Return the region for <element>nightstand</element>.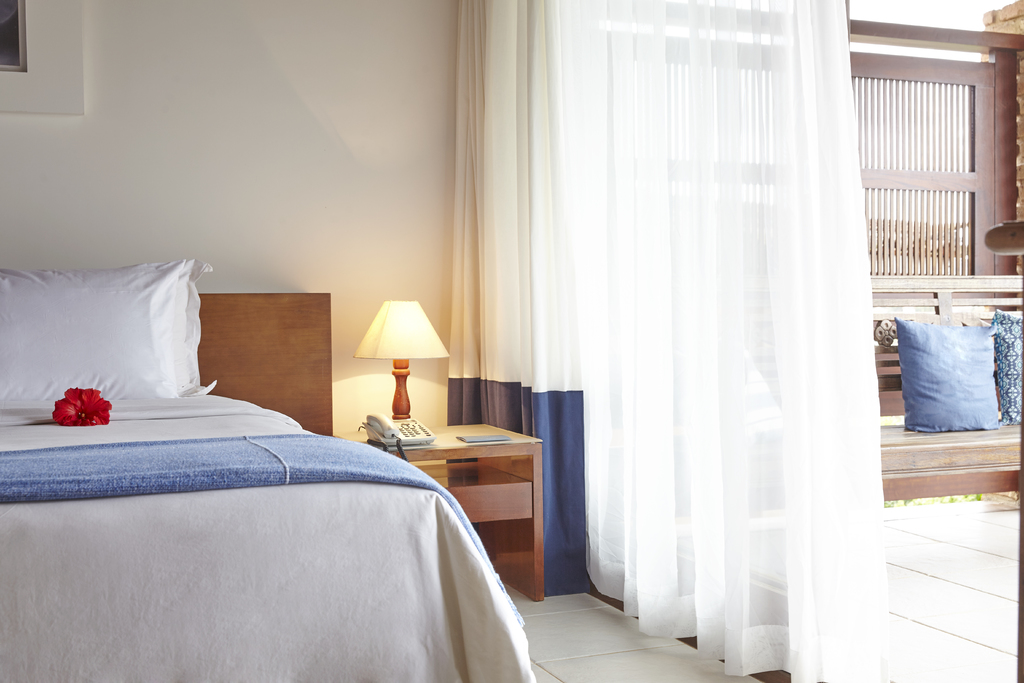
(x1=372, y1=422, x2=544, y2=602).
